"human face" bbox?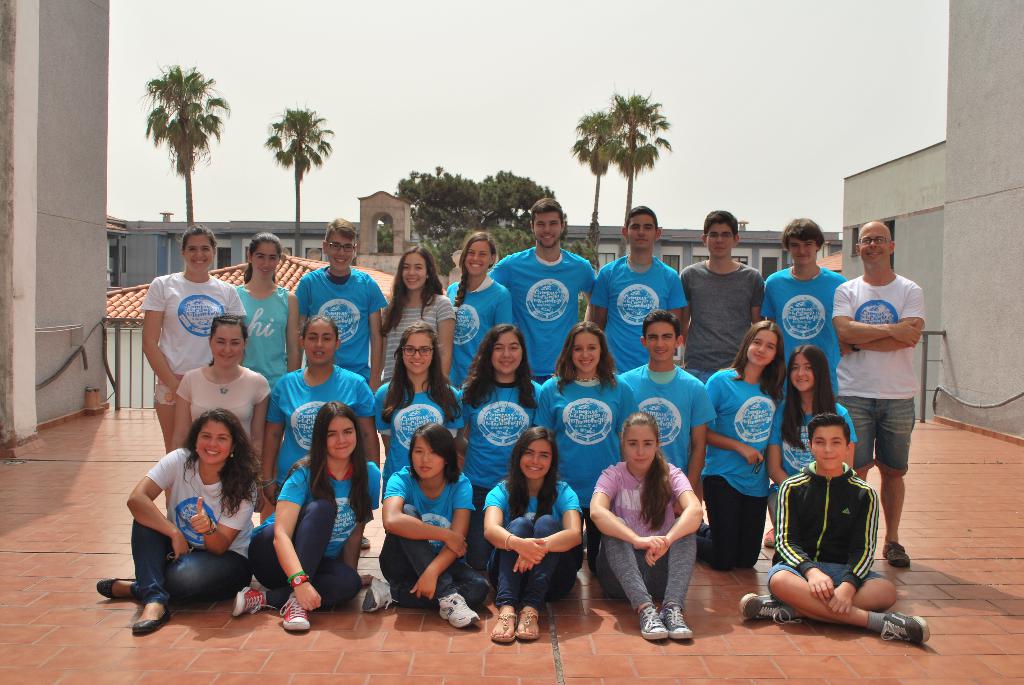
859:225:890:264
